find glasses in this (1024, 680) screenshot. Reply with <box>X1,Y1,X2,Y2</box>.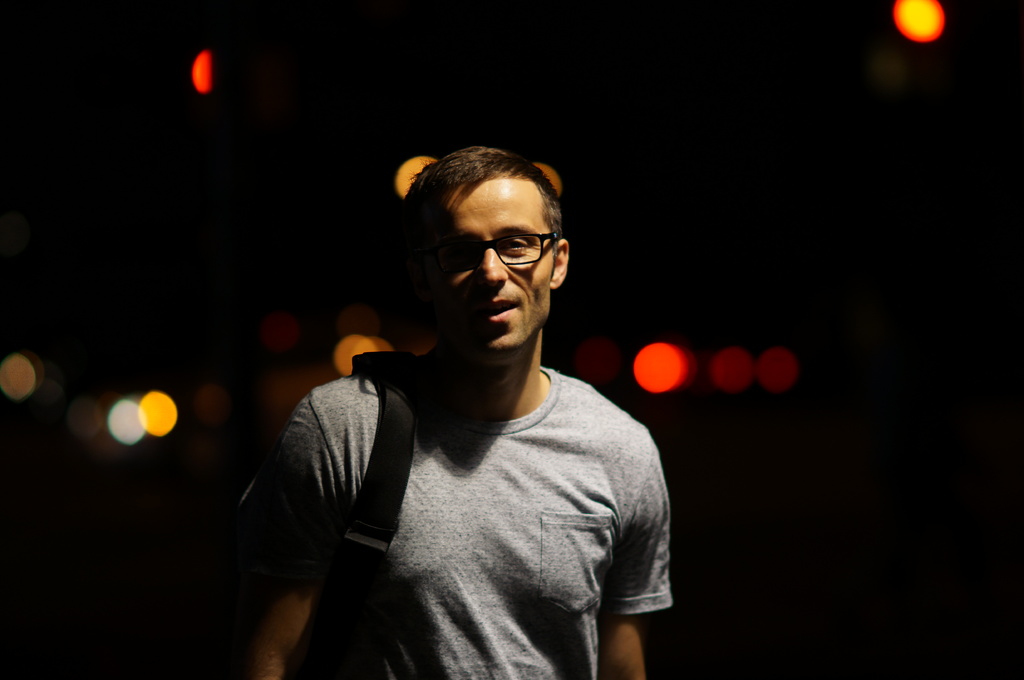
<box>426,228,568,278</box>.
